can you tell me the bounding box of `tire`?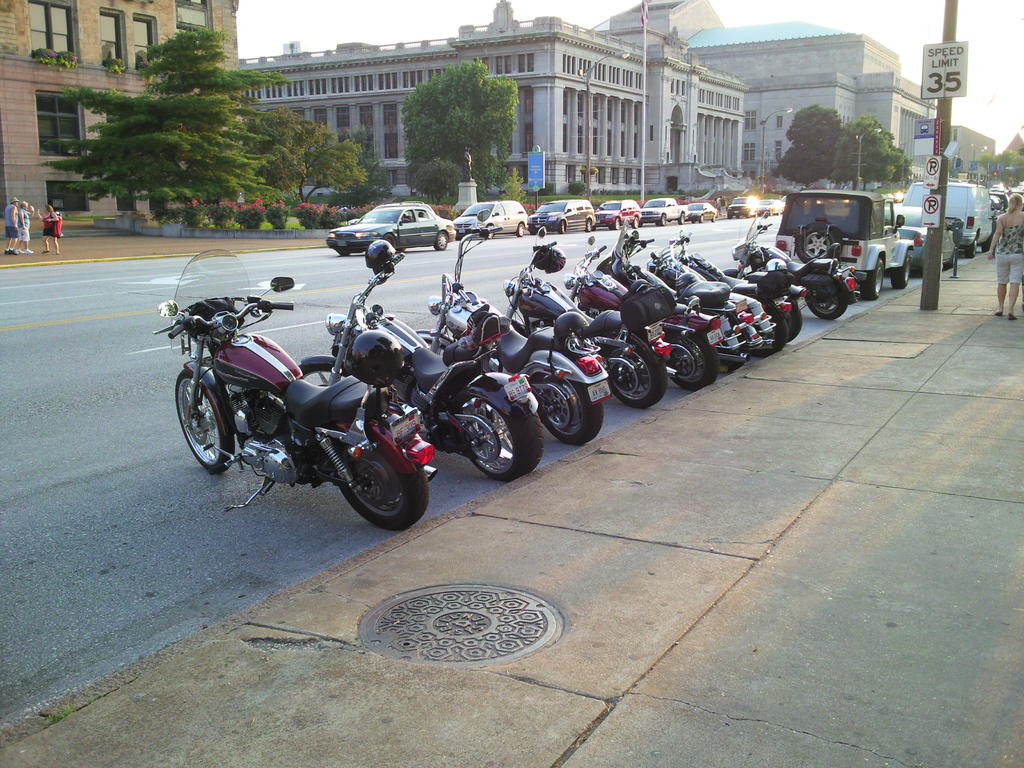
select_region(698, 211, 705, 224).
